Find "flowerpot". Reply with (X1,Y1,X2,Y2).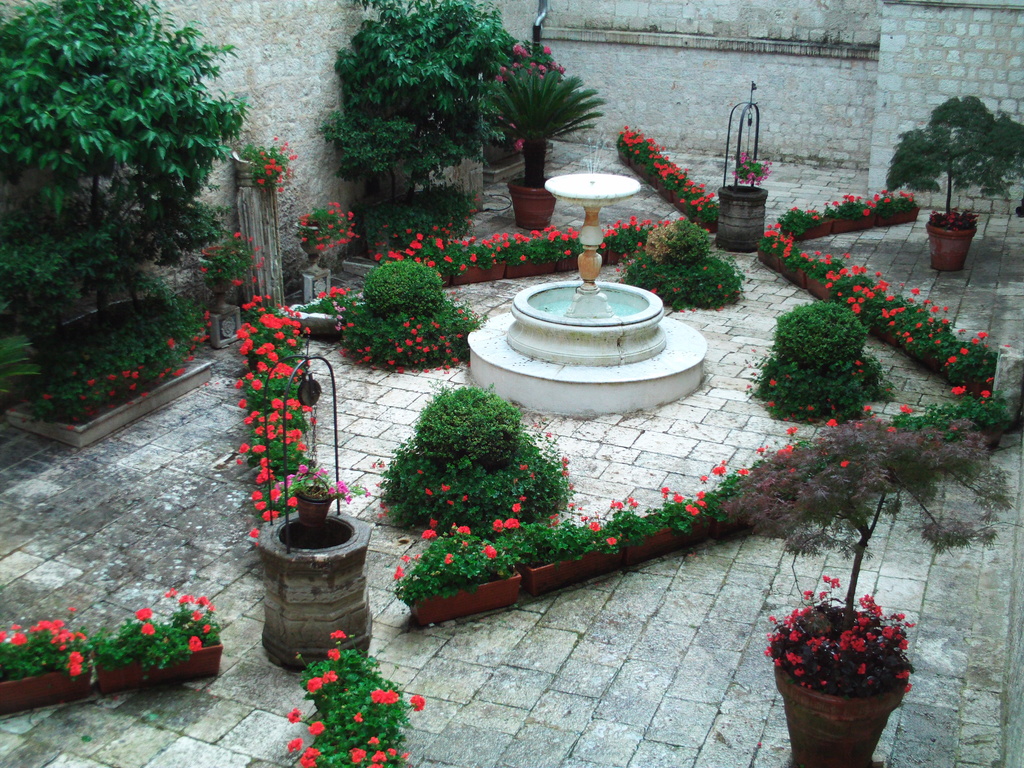
(606,248,634,270).
